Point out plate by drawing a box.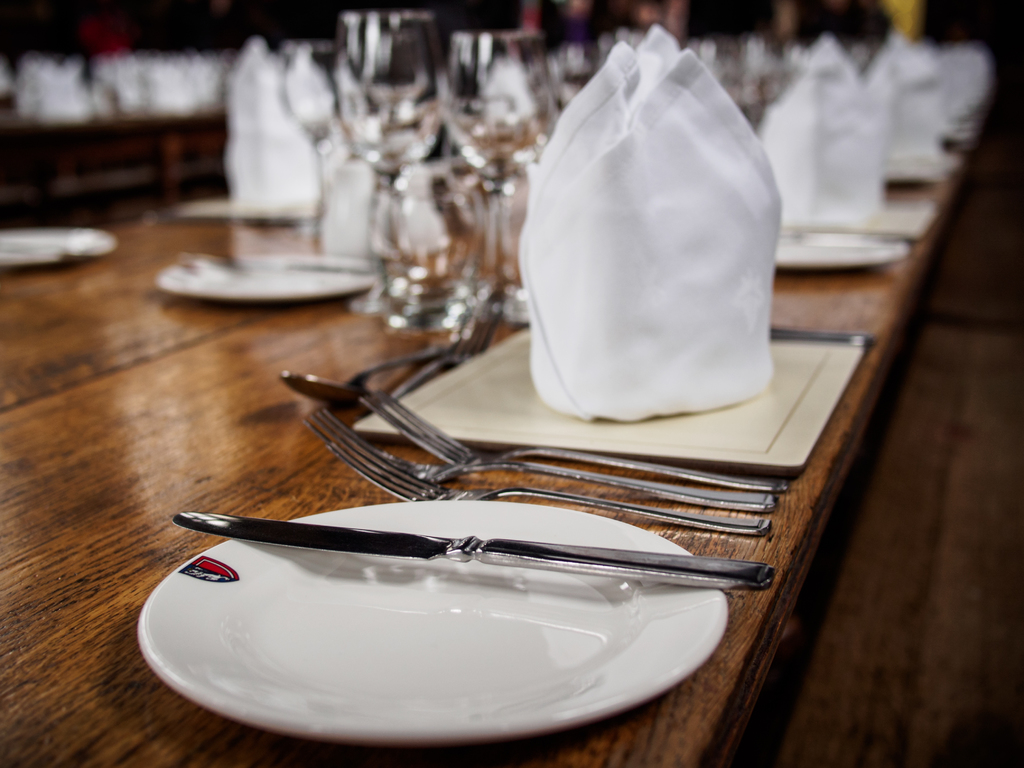
0 224 118 271.
